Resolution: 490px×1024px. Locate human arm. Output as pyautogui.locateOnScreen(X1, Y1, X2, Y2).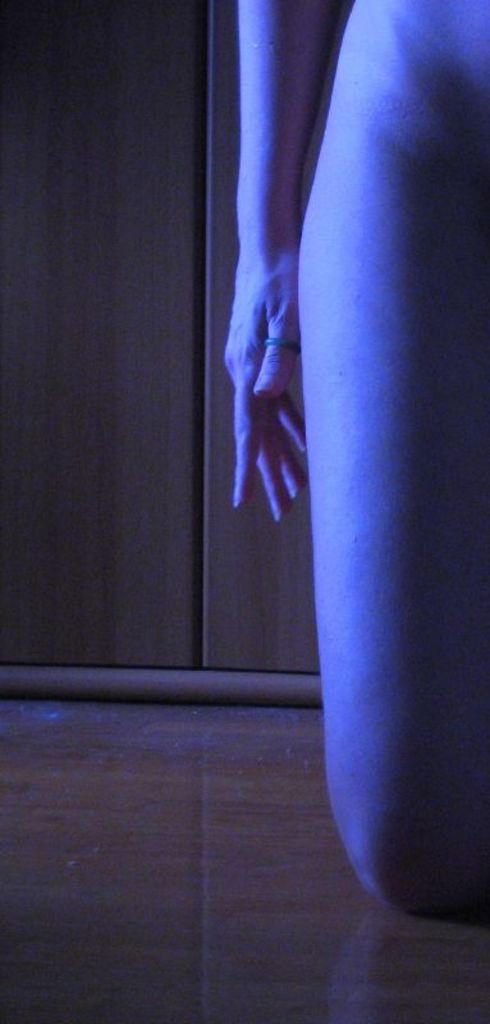
pyautogui.locateOnScreen(233, 4, 303, 517).
